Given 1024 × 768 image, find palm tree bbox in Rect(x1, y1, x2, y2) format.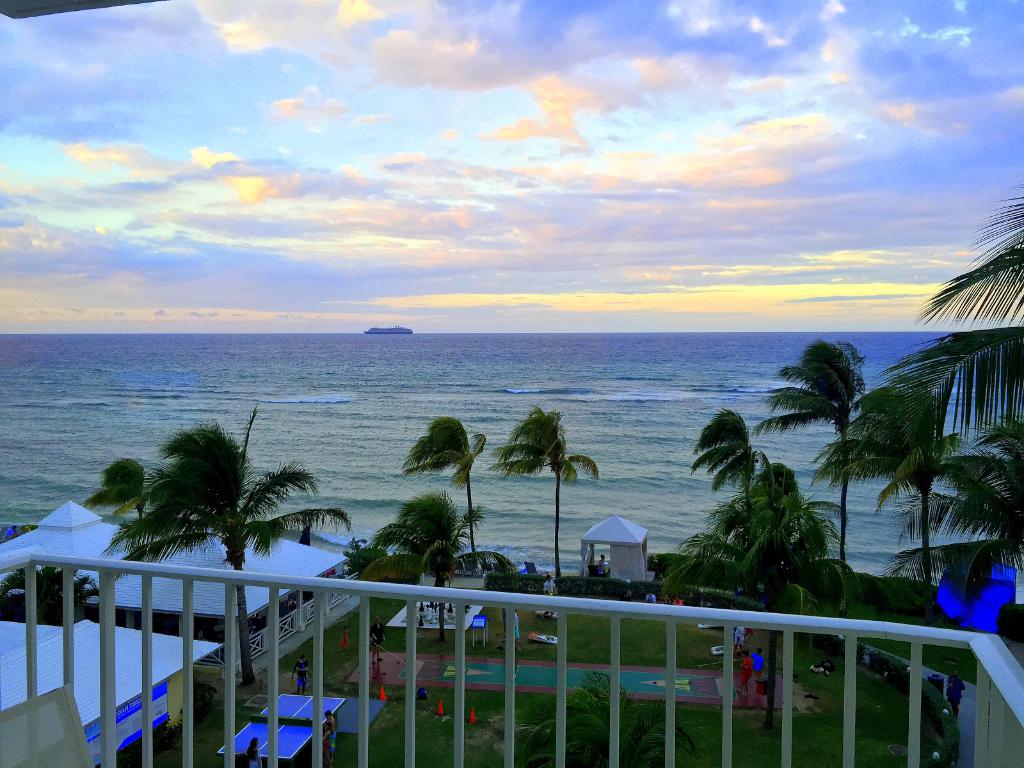
Rect(876, 176, 1023, 436).
